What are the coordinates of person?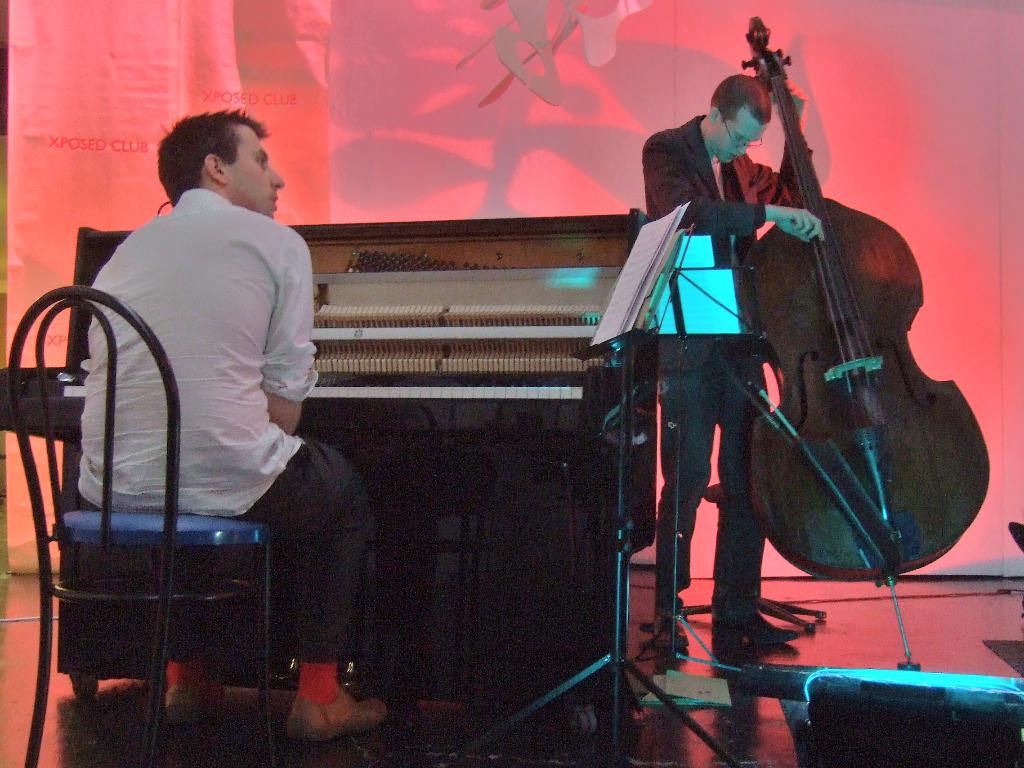
pyautogui.locateOnScreen(65, 109, 387, 755).
